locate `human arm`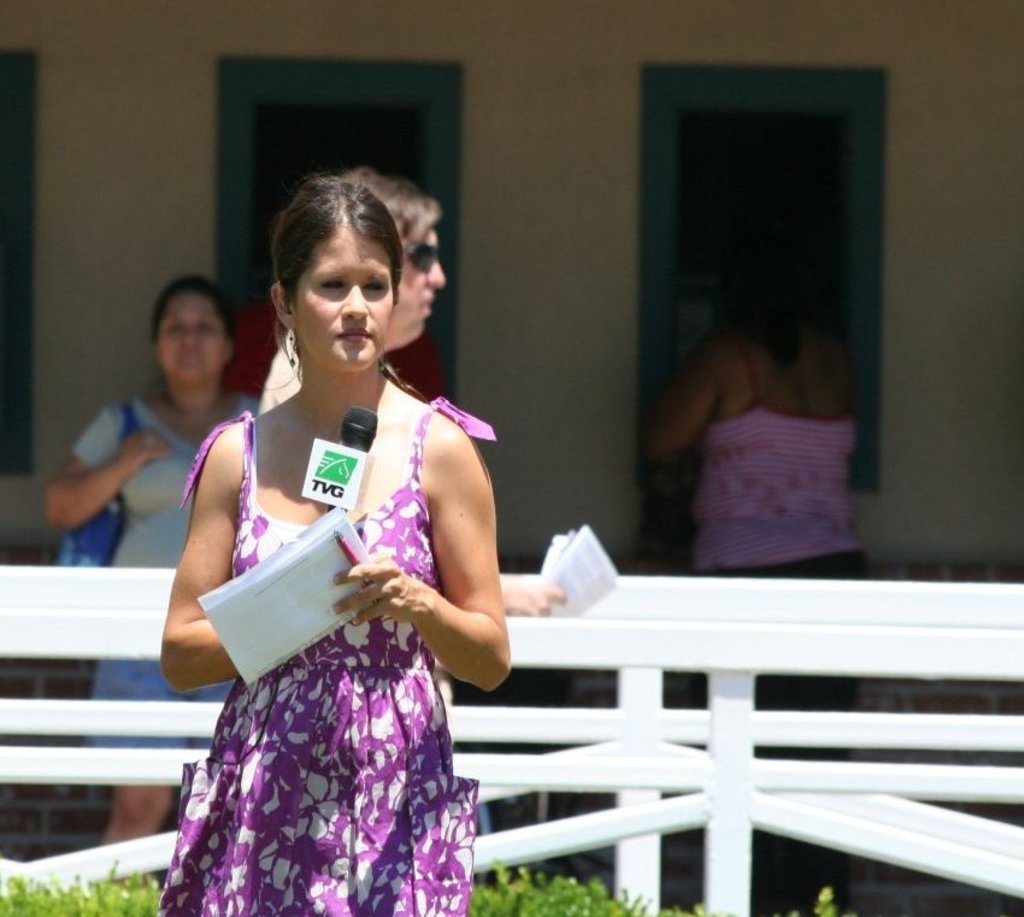
154:423:240:703
